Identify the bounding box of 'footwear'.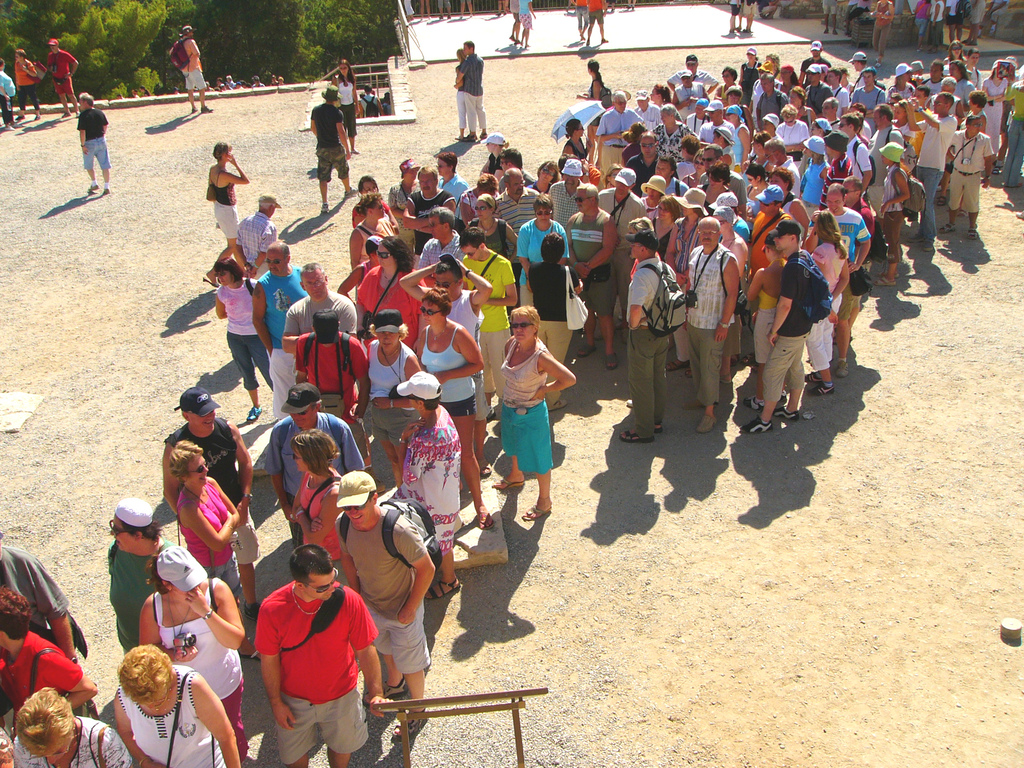
BBox(484, 404, 497, 420).
